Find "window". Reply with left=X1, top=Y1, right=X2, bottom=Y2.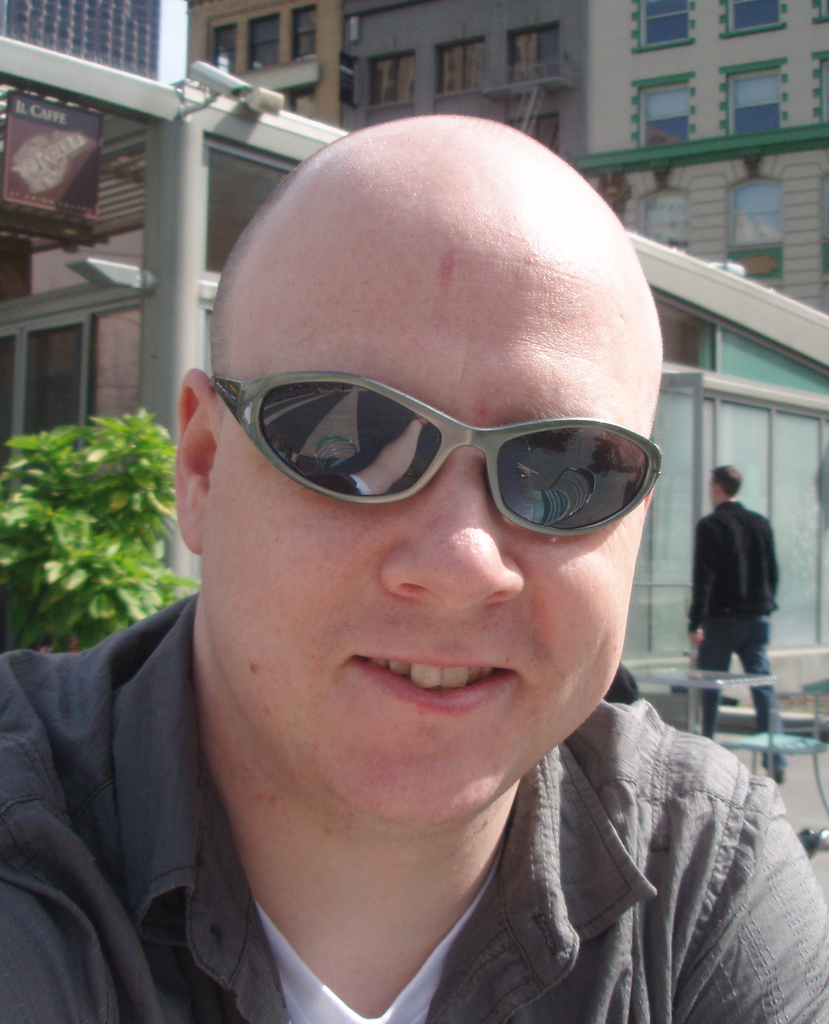
left=636, top=188, right=693, bottom=253.
